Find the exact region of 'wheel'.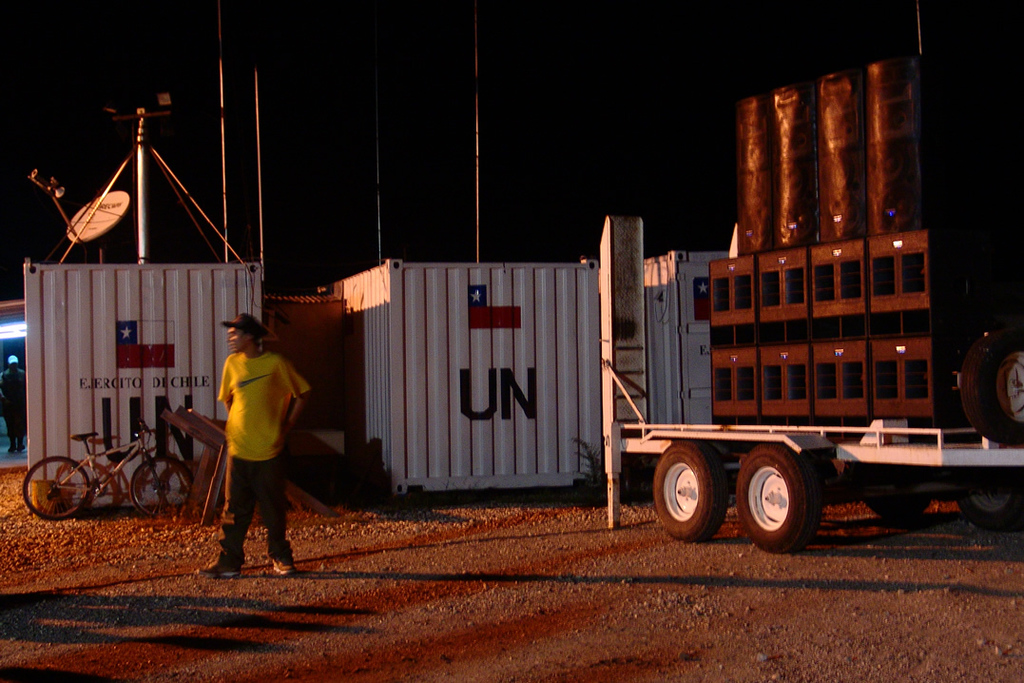
Exact region: detection(960, 489, 1023, 531).
